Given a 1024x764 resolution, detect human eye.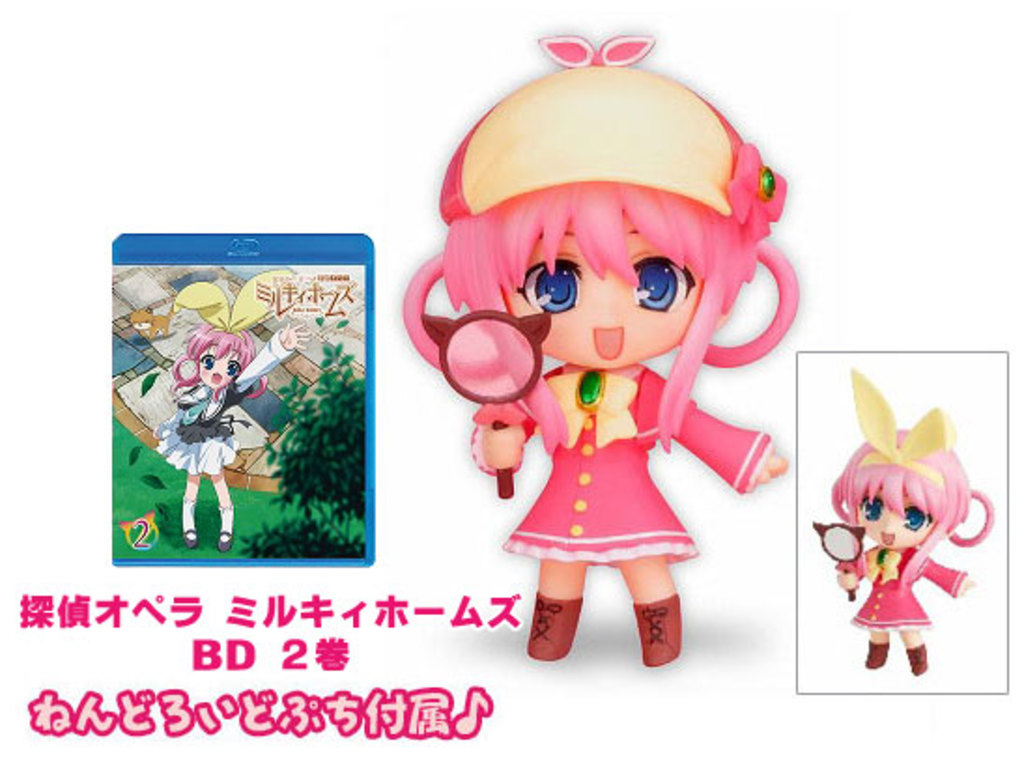
901 499 934 531.
